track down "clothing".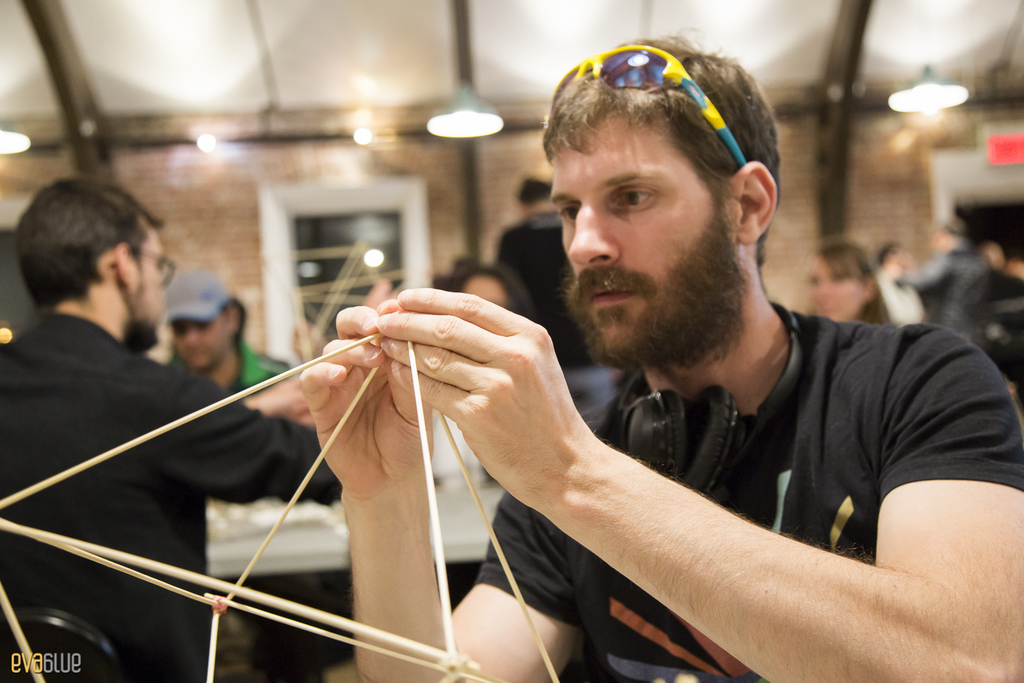
Tracked to locate(4, 199, 284, 623).
